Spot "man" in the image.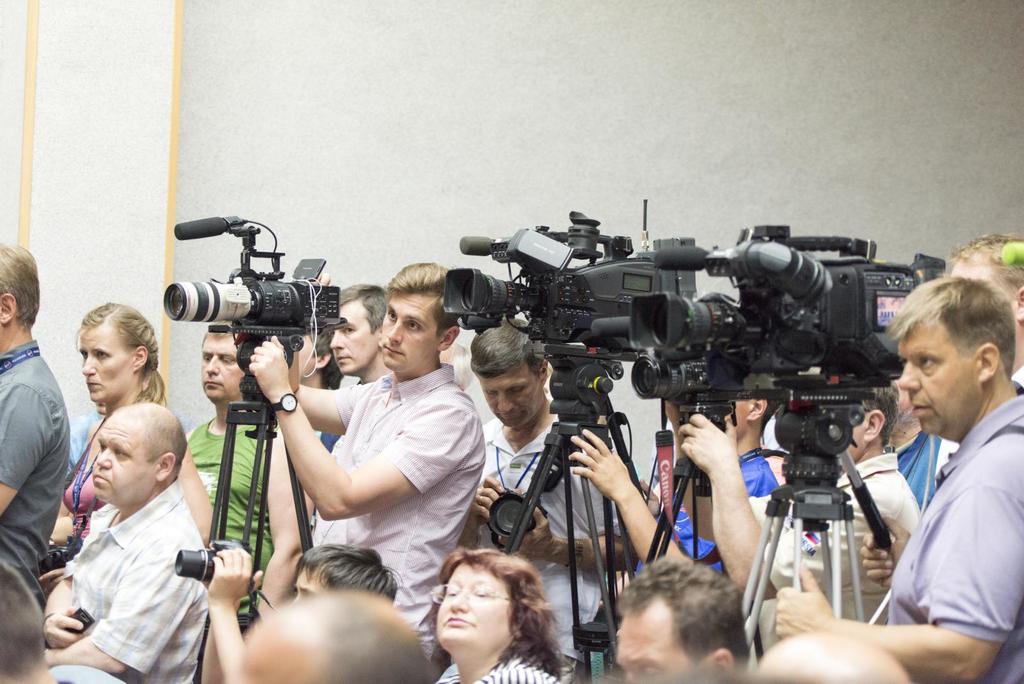
"man" found at Rect(296, 315, 353, 459).
